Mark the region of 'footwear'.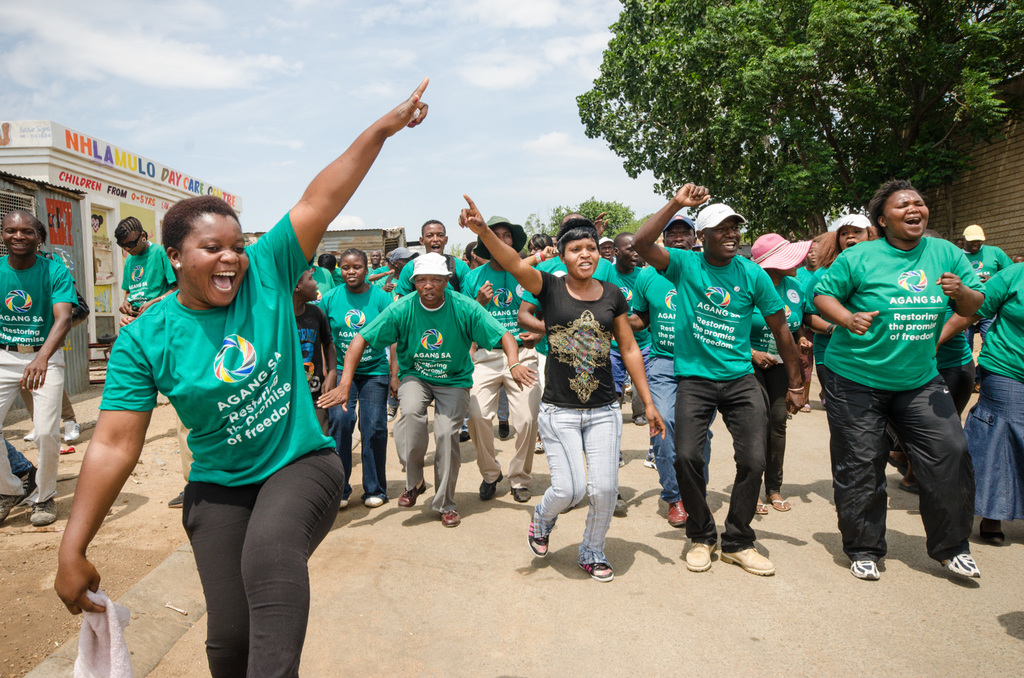
Region: 362, 494, 388, 506.
